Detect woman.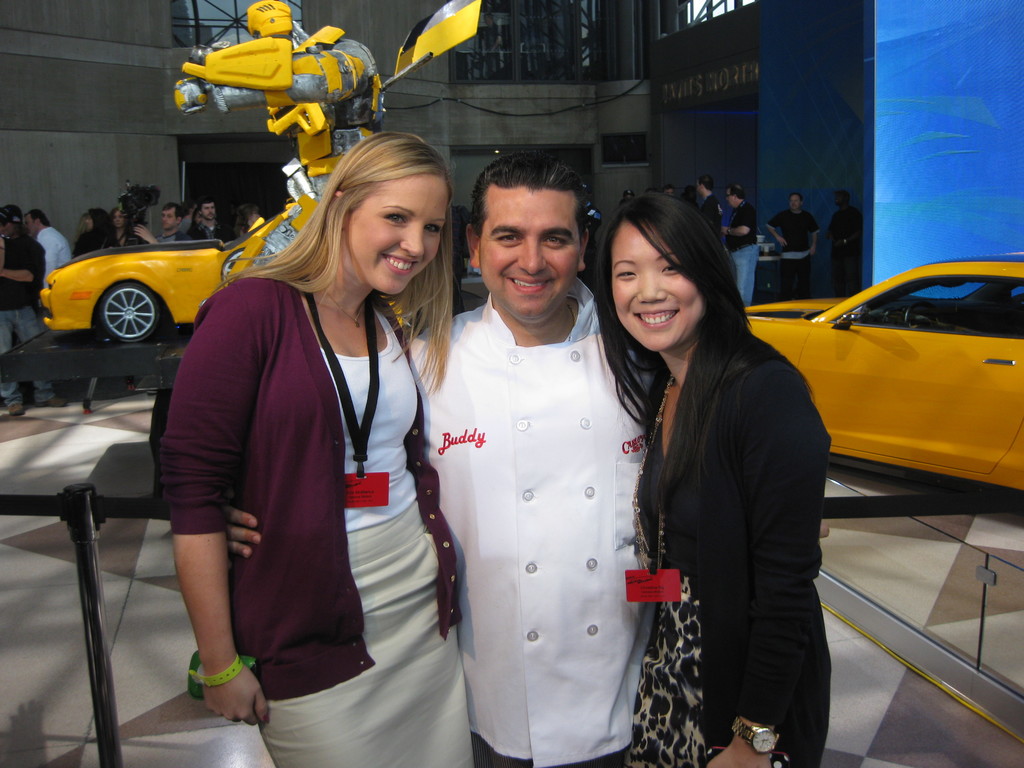
Detected at [591, 191, 829, 767].
